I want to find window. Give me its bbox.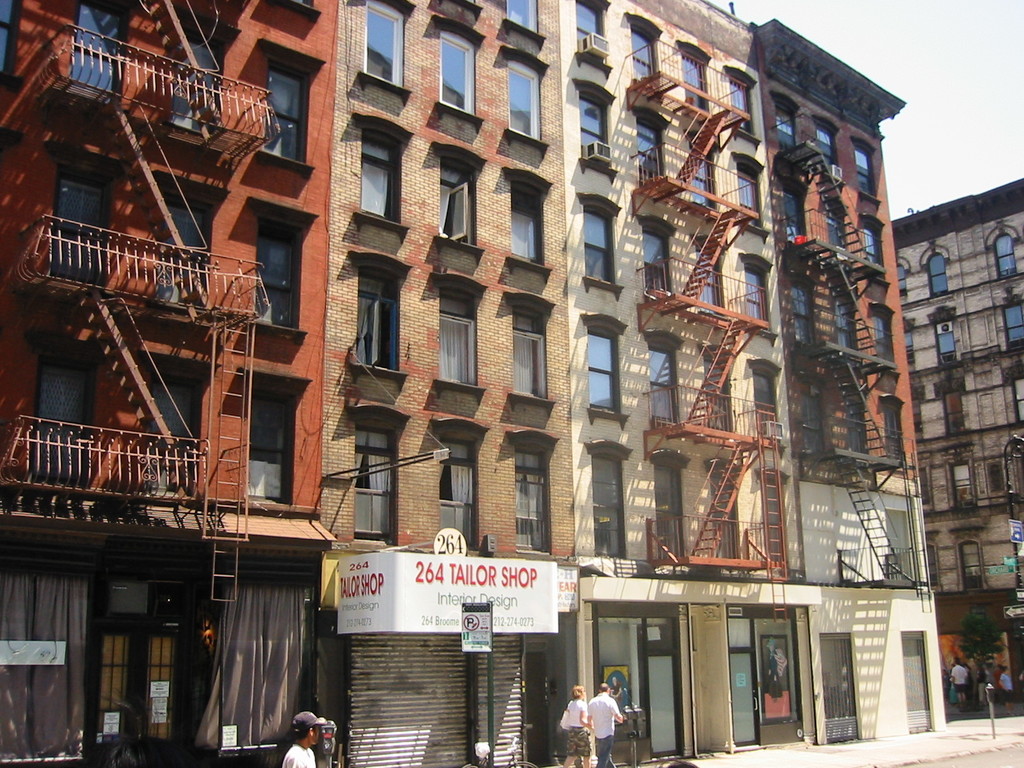
left=931, top=310, right=955, bottom=360.
